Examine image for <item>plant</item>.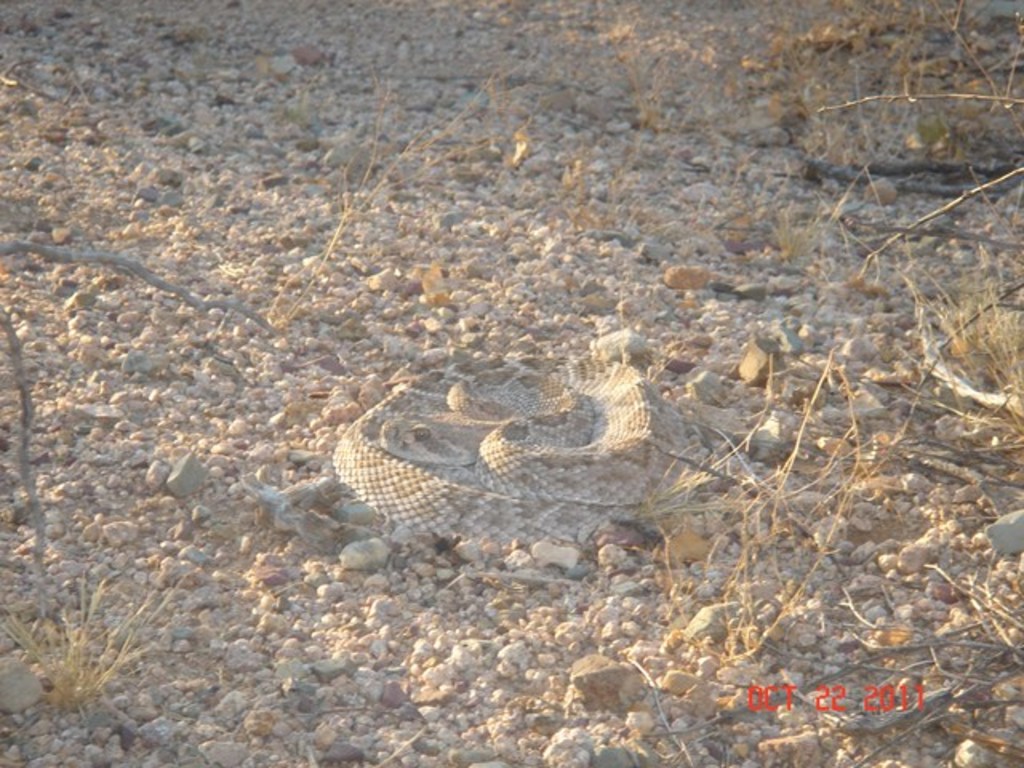
Examination result: <bbox>773, 203, 822, 277</bbox>.
